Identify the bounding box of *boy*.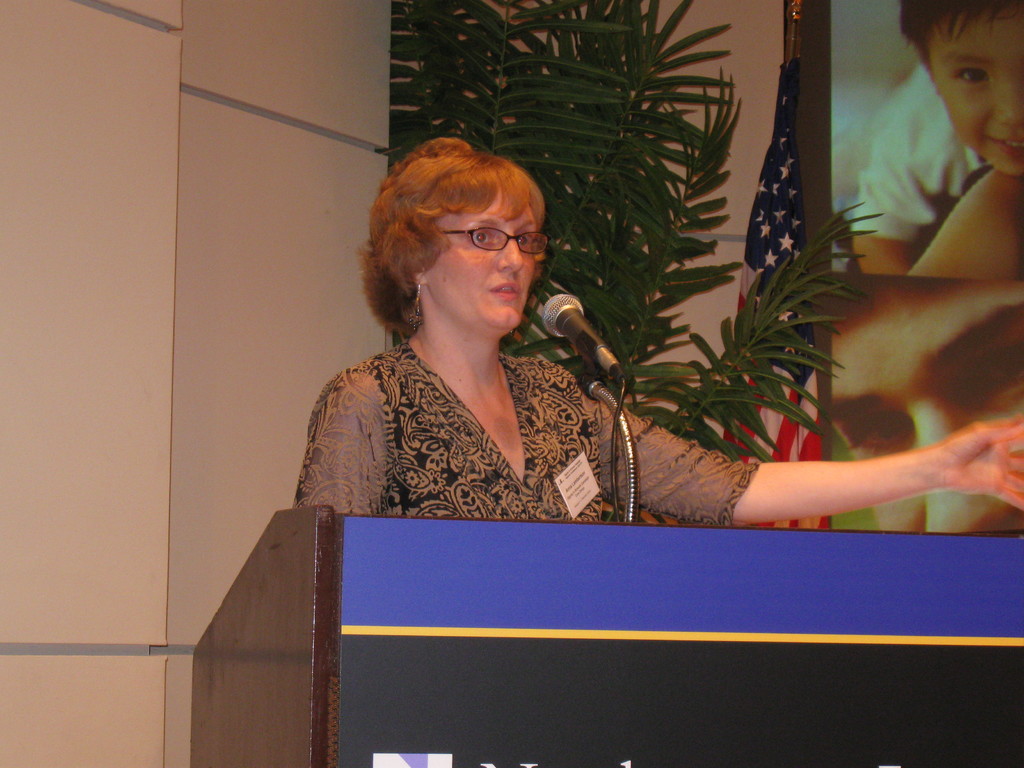
locate(851, 0, 1023, 280).
